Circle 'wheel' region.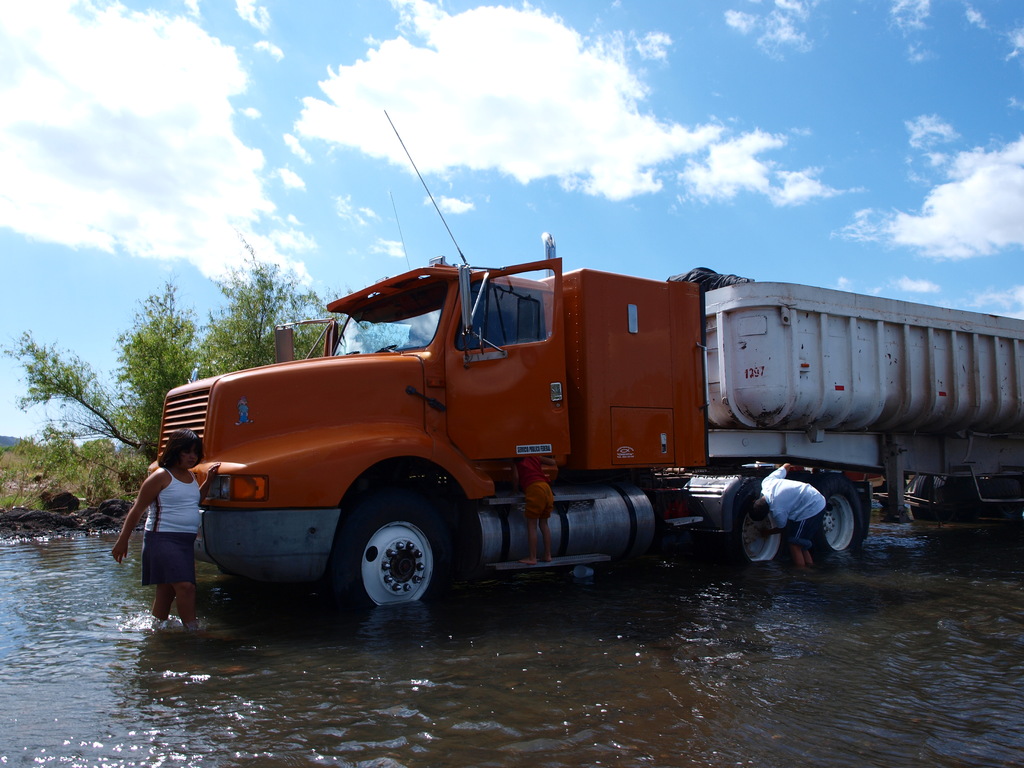
Region: [909,474,936,524].
